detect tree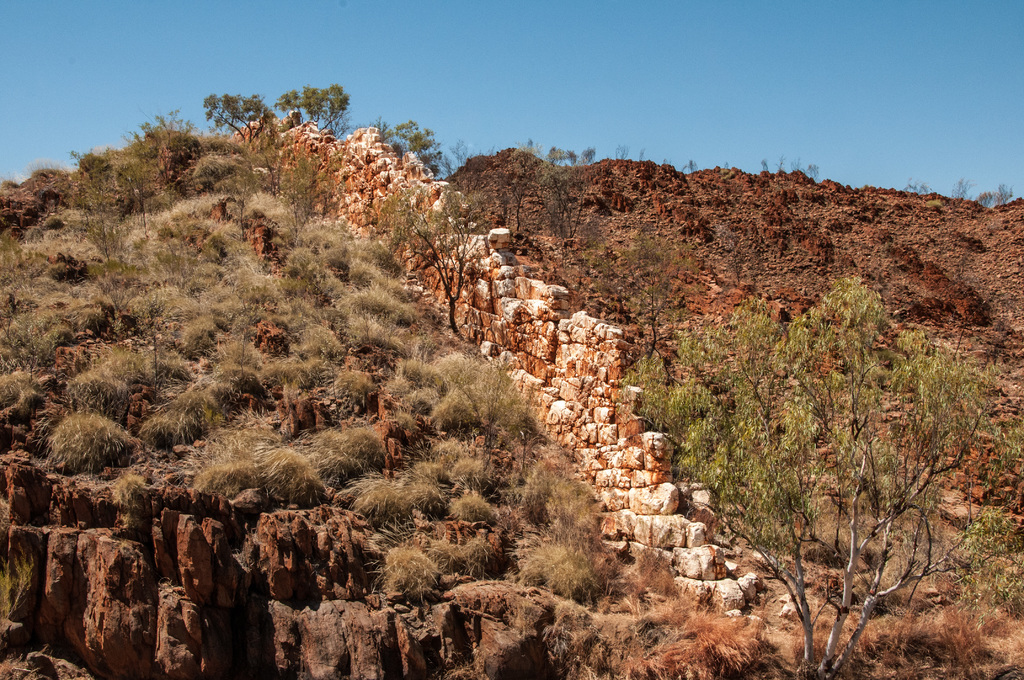
<region>284, 160, 319, 229</region>
